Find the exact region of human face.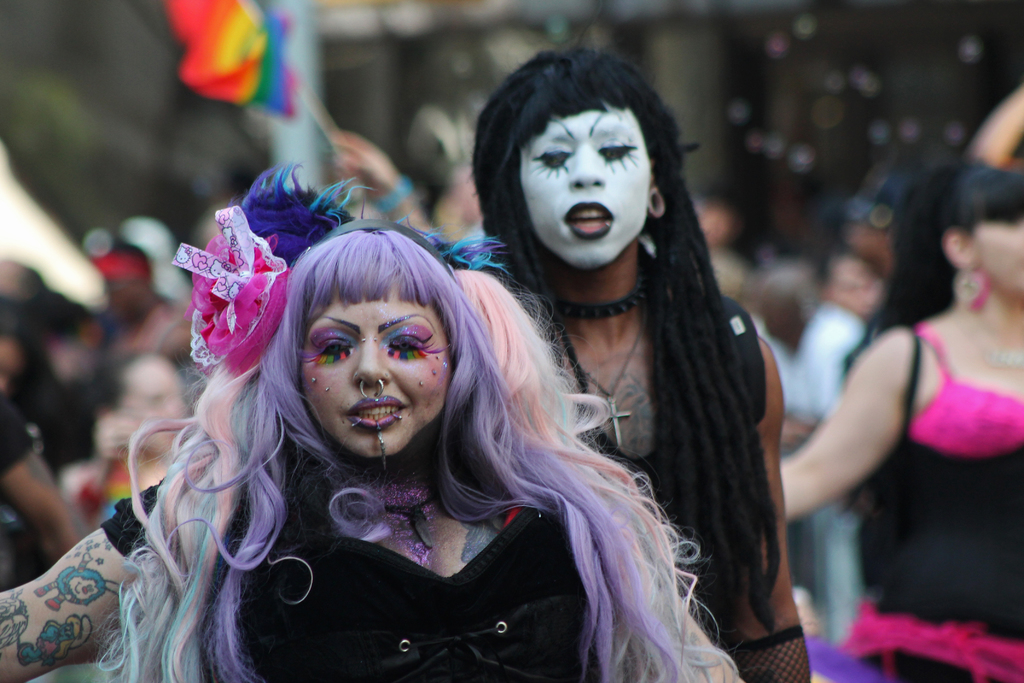
Exact region: select_region(301, 283, 452, 461).
